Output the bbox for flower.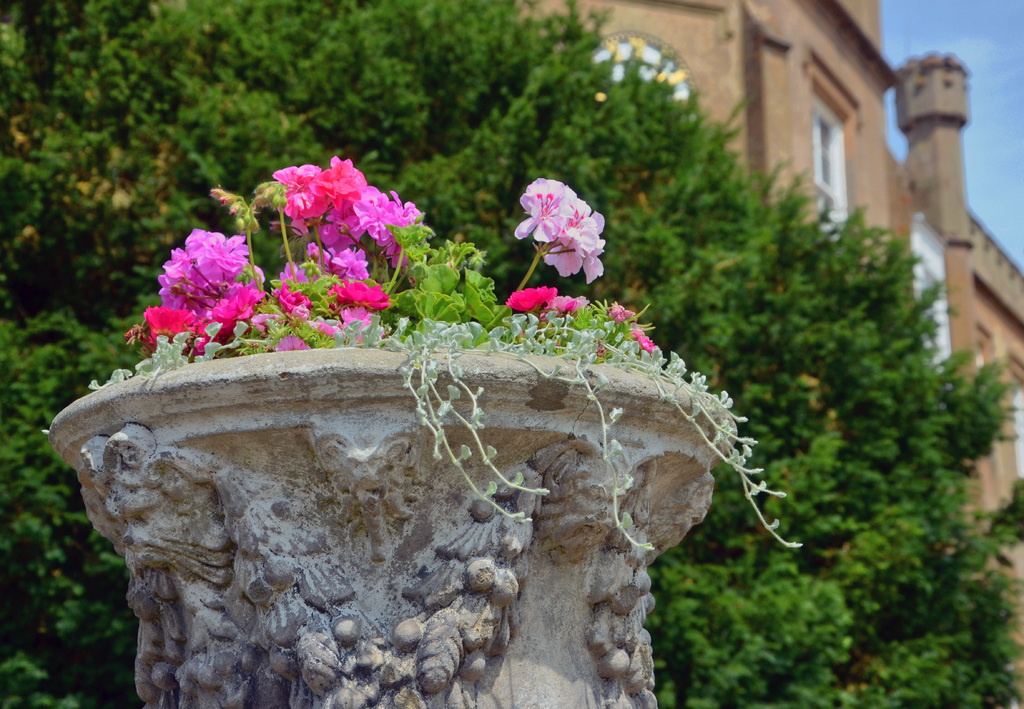
rect(332, 247, 366, 278).
